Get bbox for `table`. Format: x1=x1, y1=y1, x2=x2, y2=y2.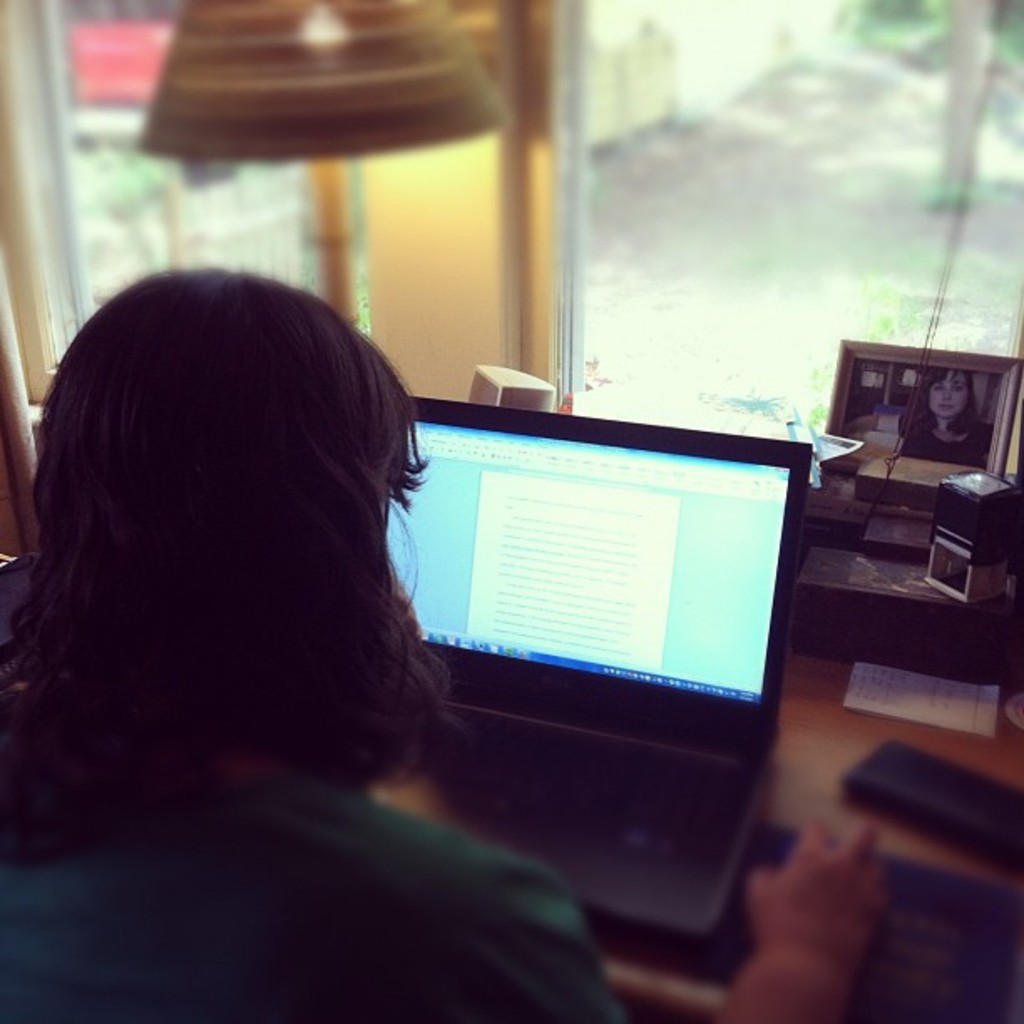
x1=383, y1=648, x2=1021, y2=1022.
